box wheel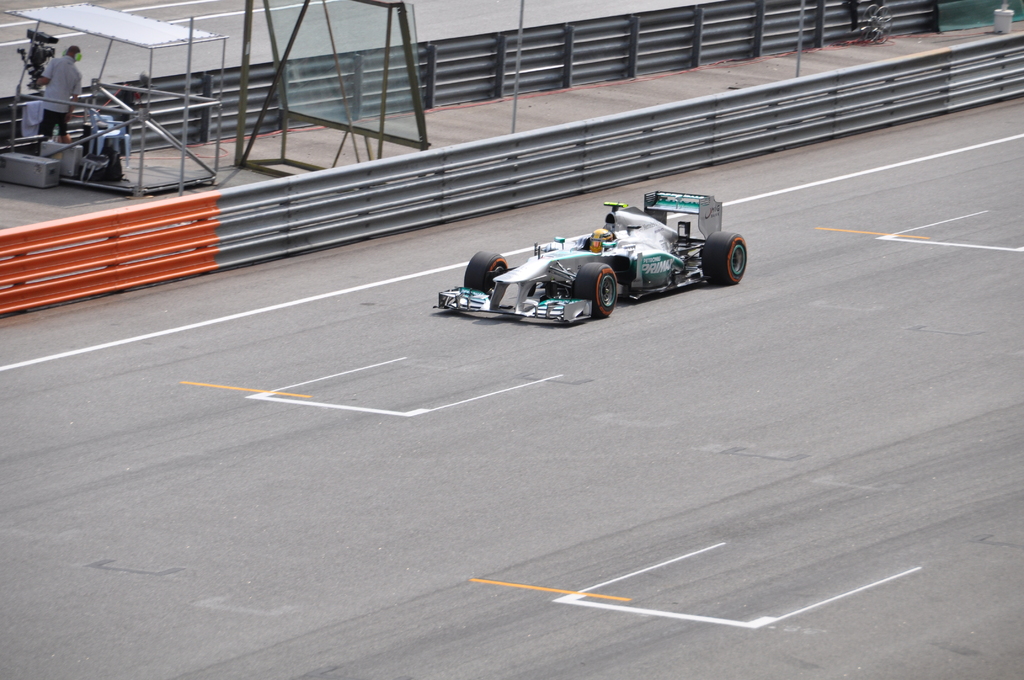
(701,231,745,289)
